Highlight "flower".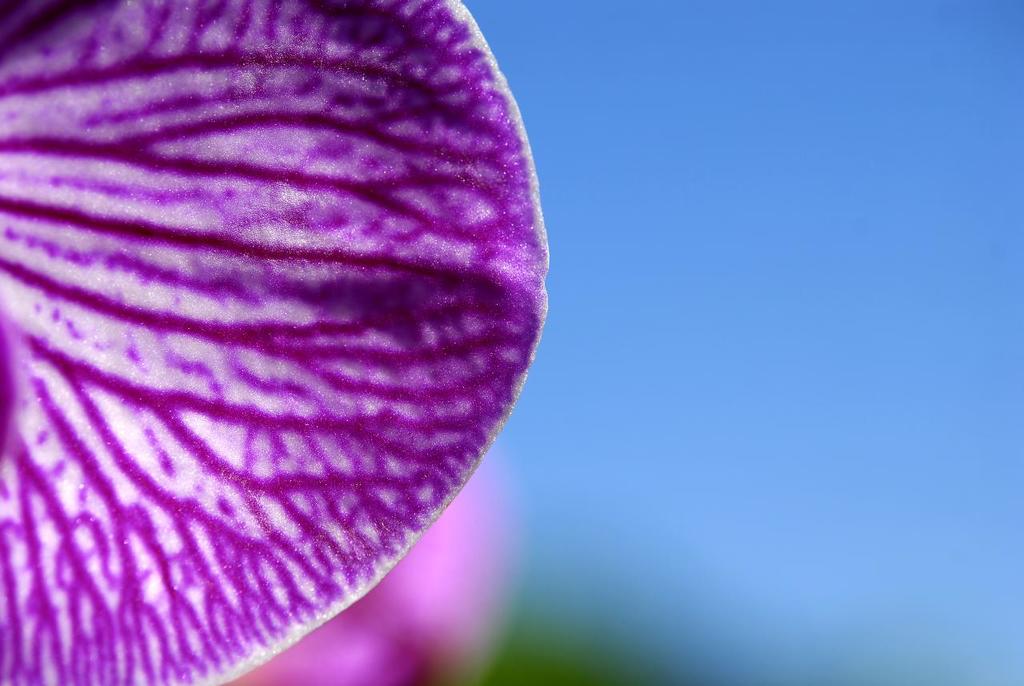
Highlighted region: crop(4, 3, 586, 664).
